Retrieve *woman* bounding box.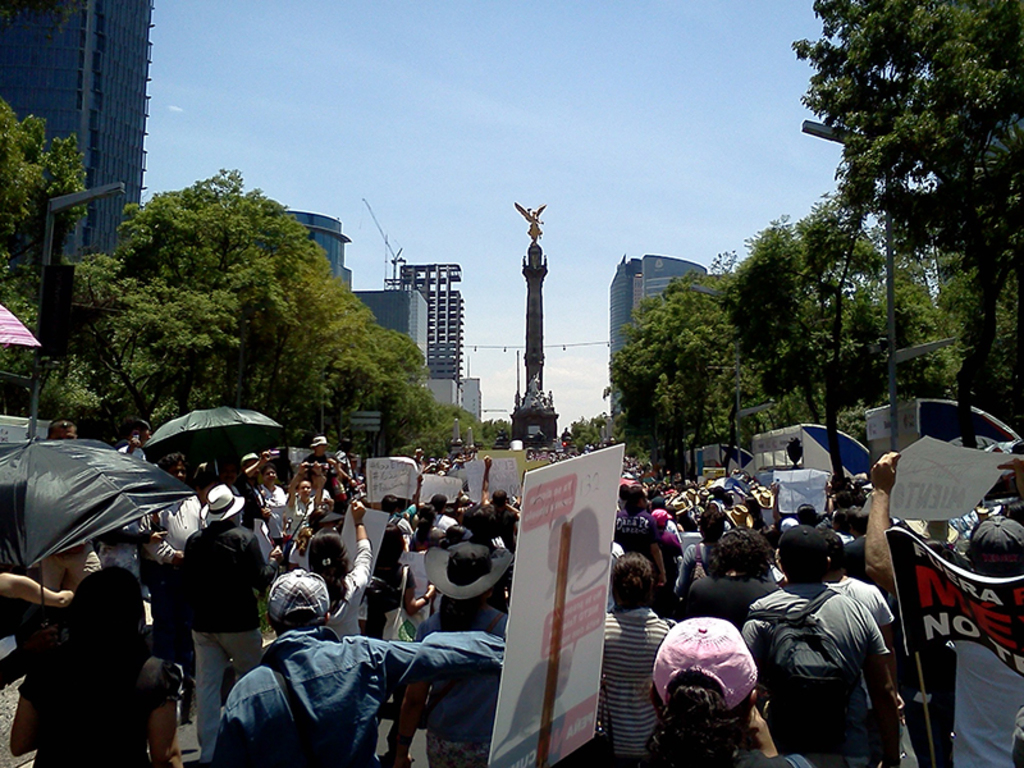
Bounding box: bbox(288, 499, 371, 643).
